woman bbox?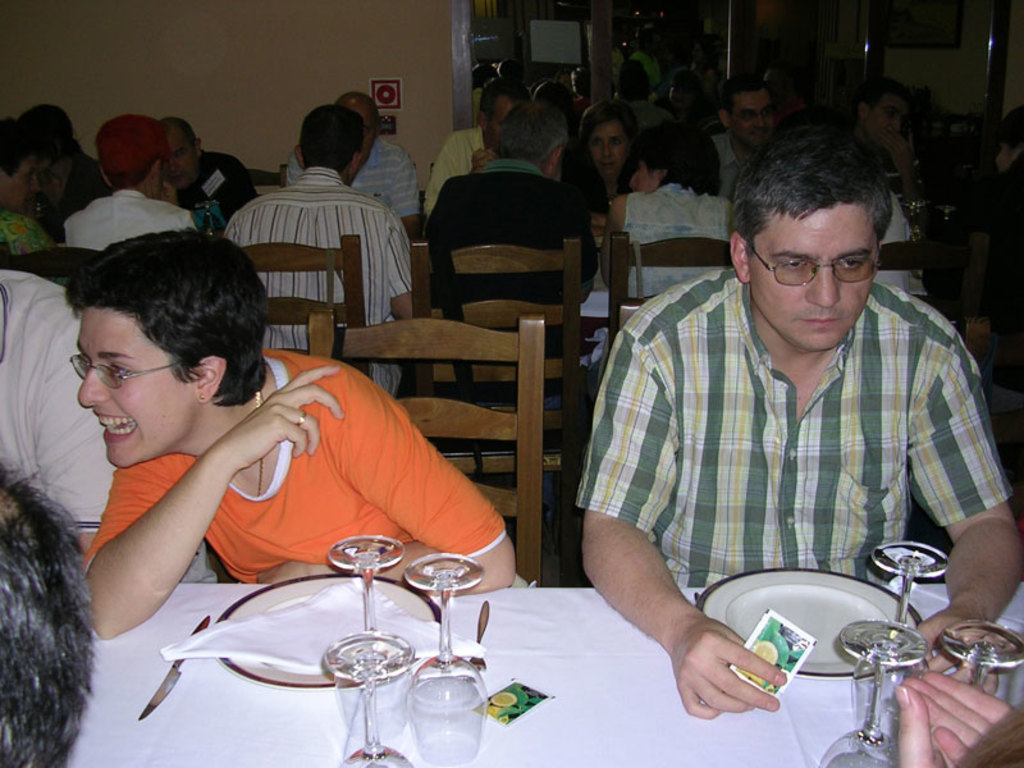
585/115/739/375
